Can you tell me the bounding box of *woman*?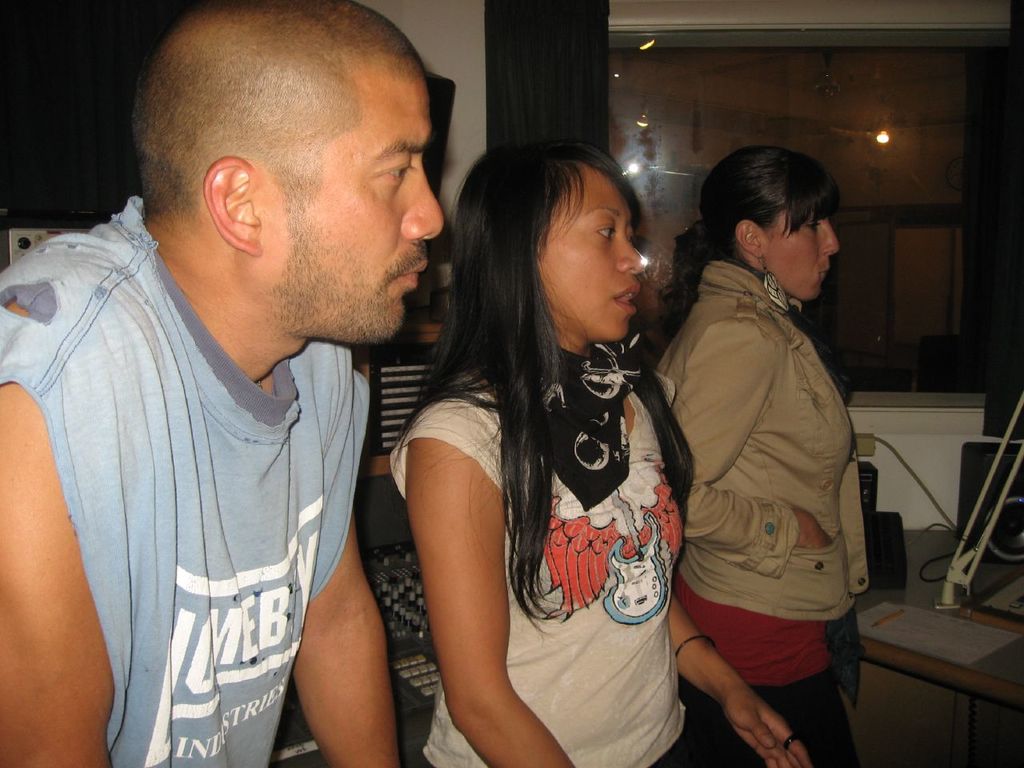
<region>379, 121, 715, 767</region>.
